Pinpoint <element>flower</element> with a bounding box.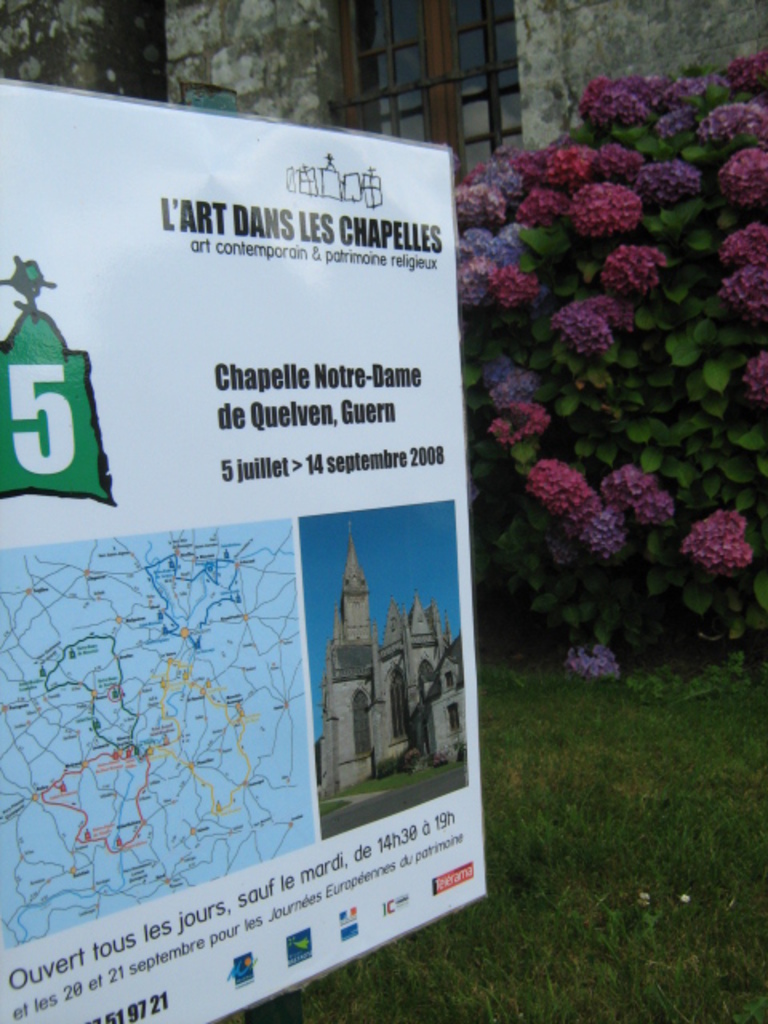
(560, 632, 627, 678).
